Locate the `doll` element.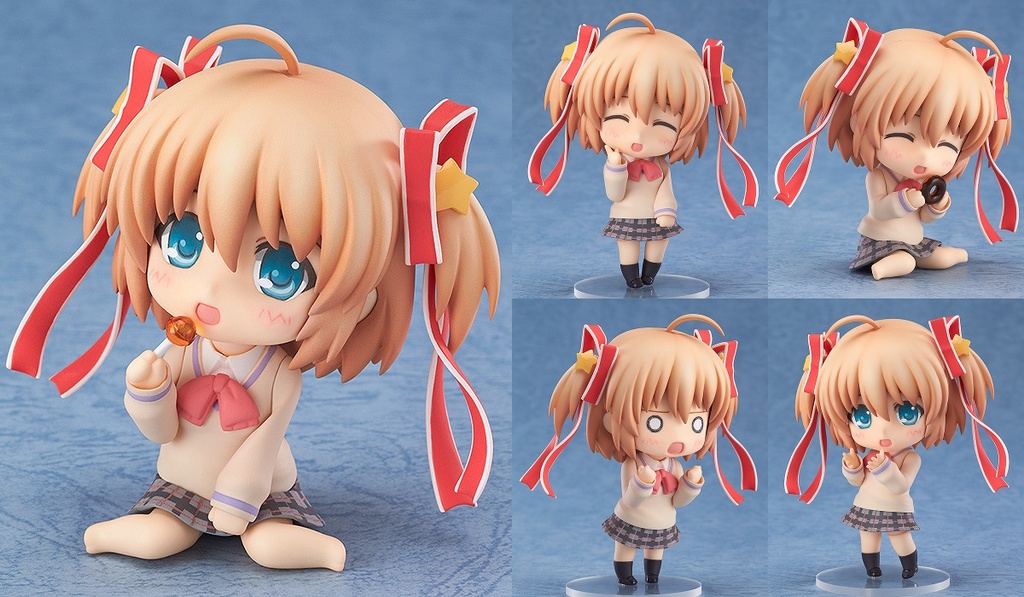
Element bbox: box(529, 14, 753, 286).
